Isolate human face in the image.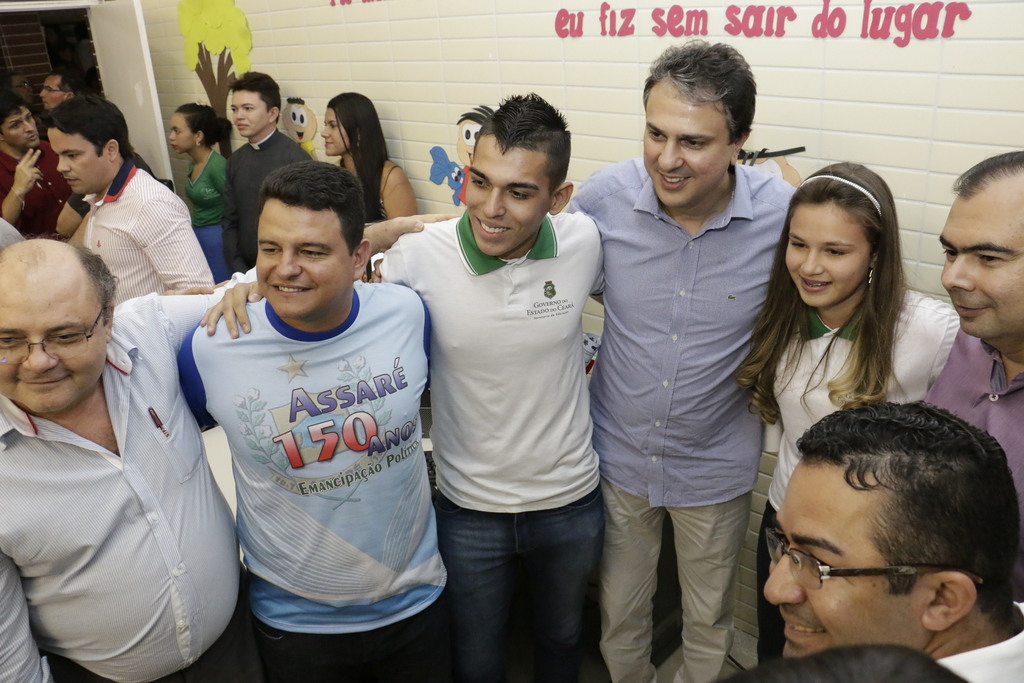
Isolated region: (left=0, top=280, right=107, bottom=414).
